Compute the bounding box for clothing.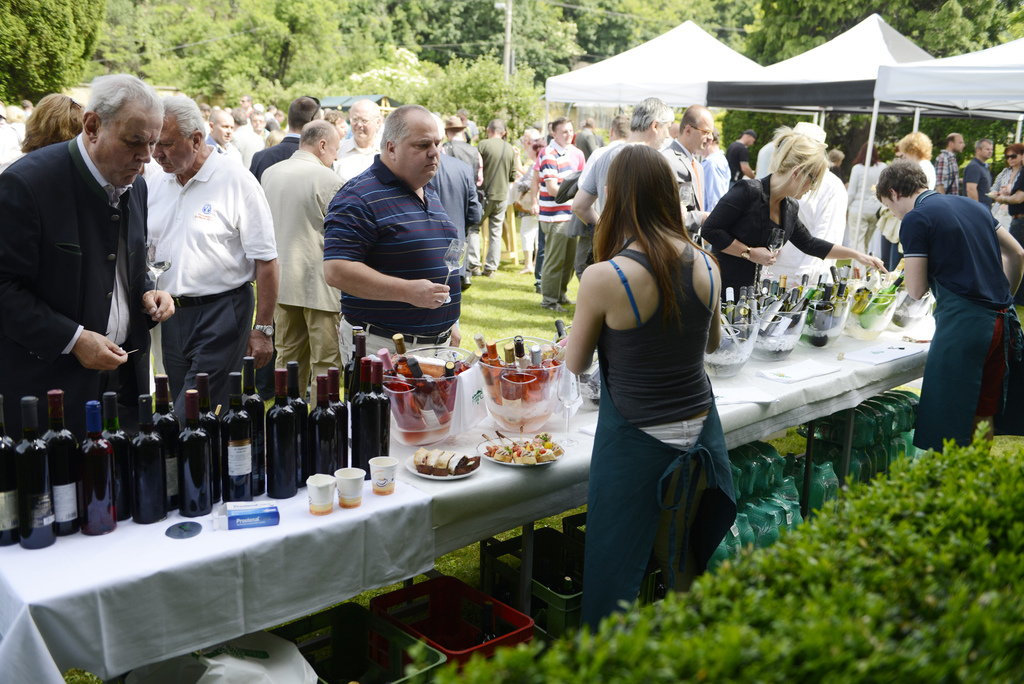
x1=762 y1=165 x2=850 y2=293.
